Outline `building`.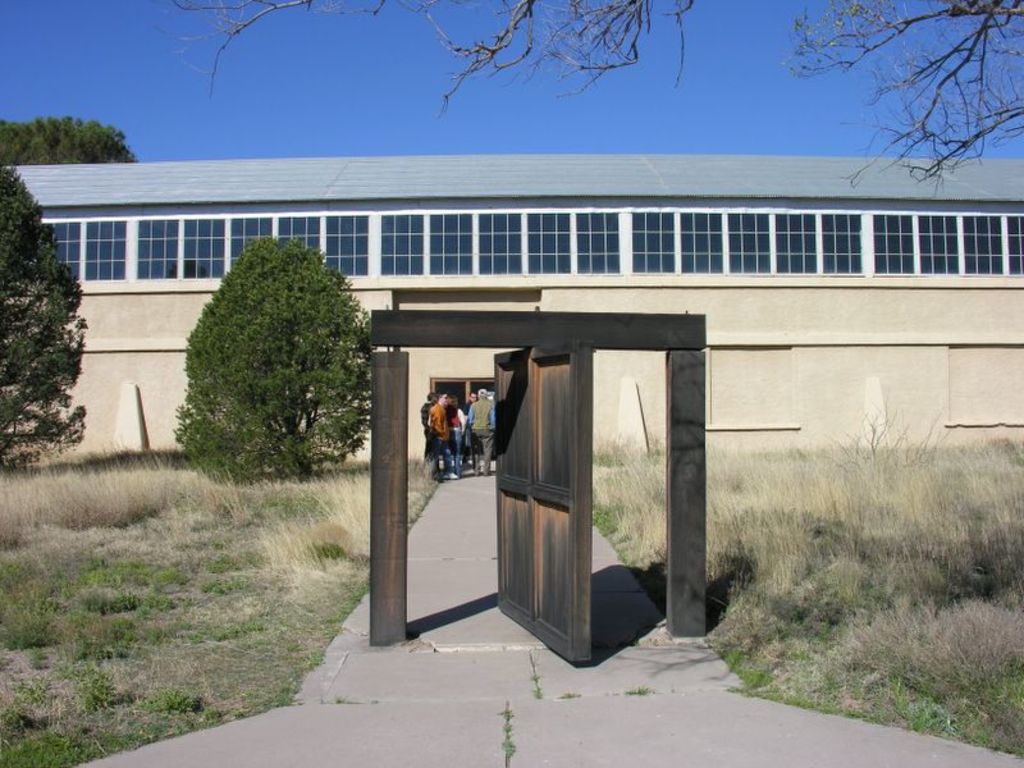
Outline: crop(0, 151, 1023, 466).
